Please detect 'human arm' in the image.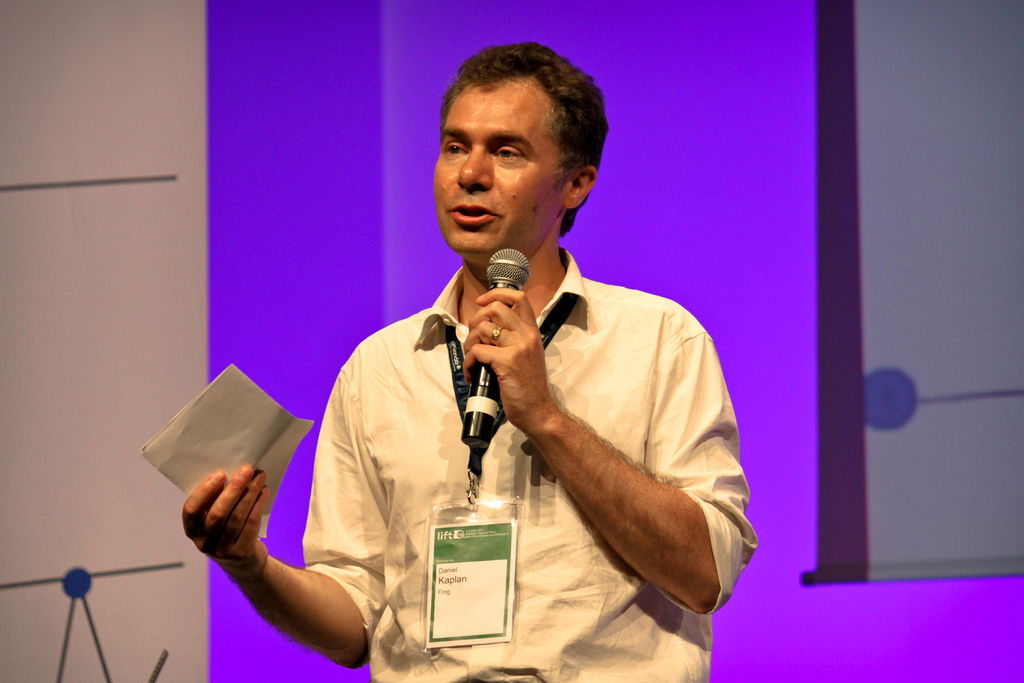
(left=456, top=284, right=762, bottom=620).
